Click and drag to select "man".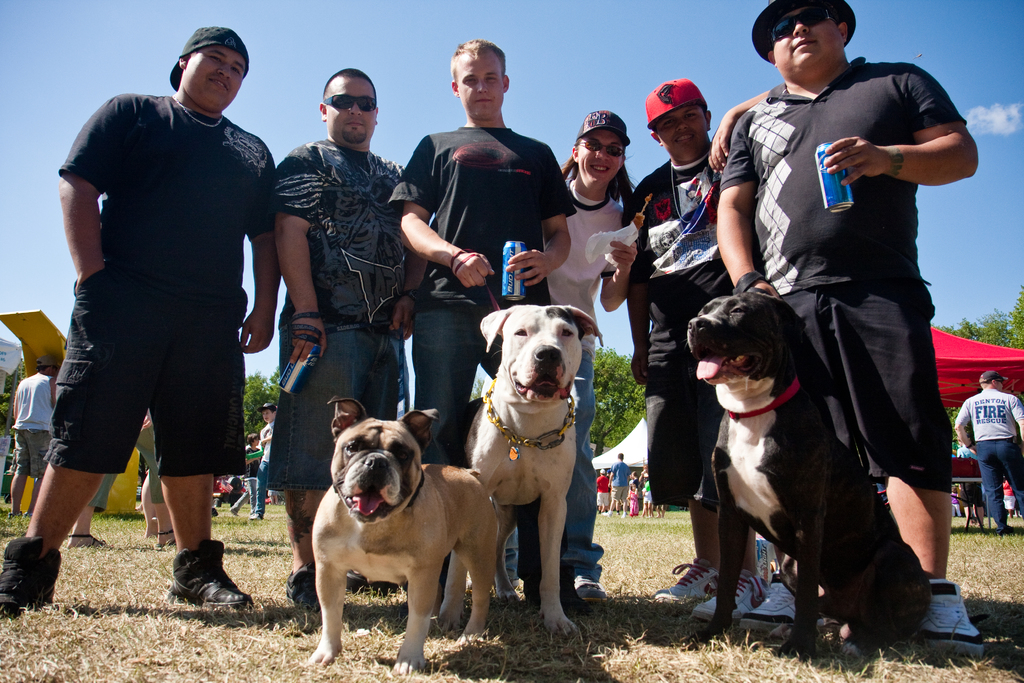
Selection: [left=605, top=453, right=630, bottom=516].
